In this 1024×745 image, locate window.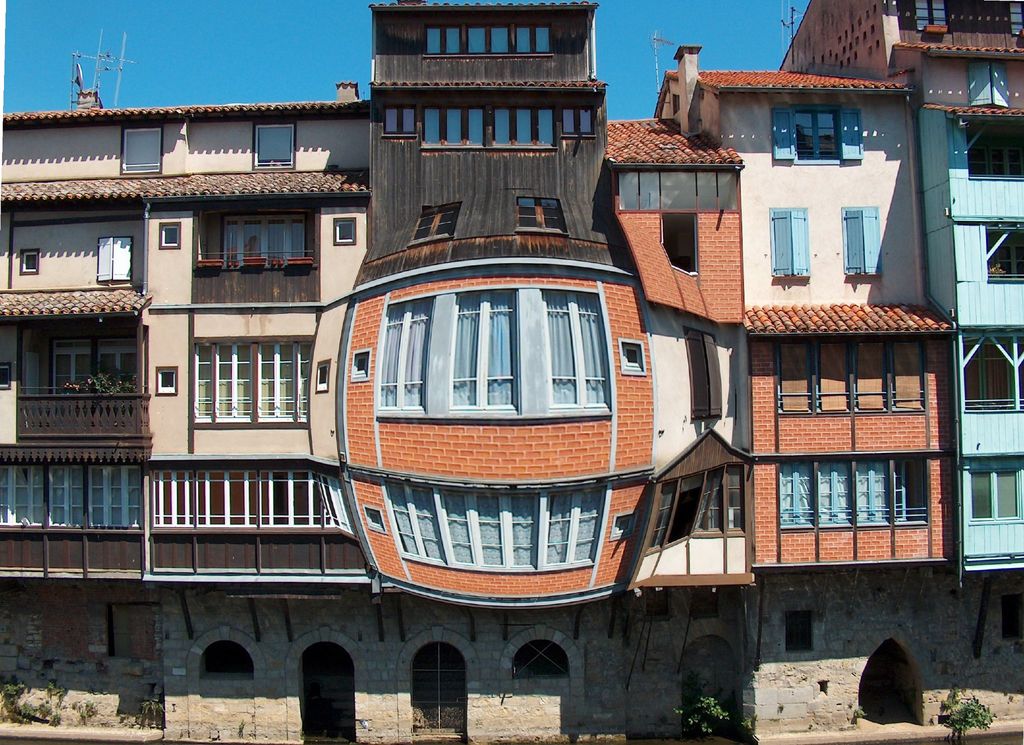
Bounding box: [left=841, top=204, right=885, bottom=278].
